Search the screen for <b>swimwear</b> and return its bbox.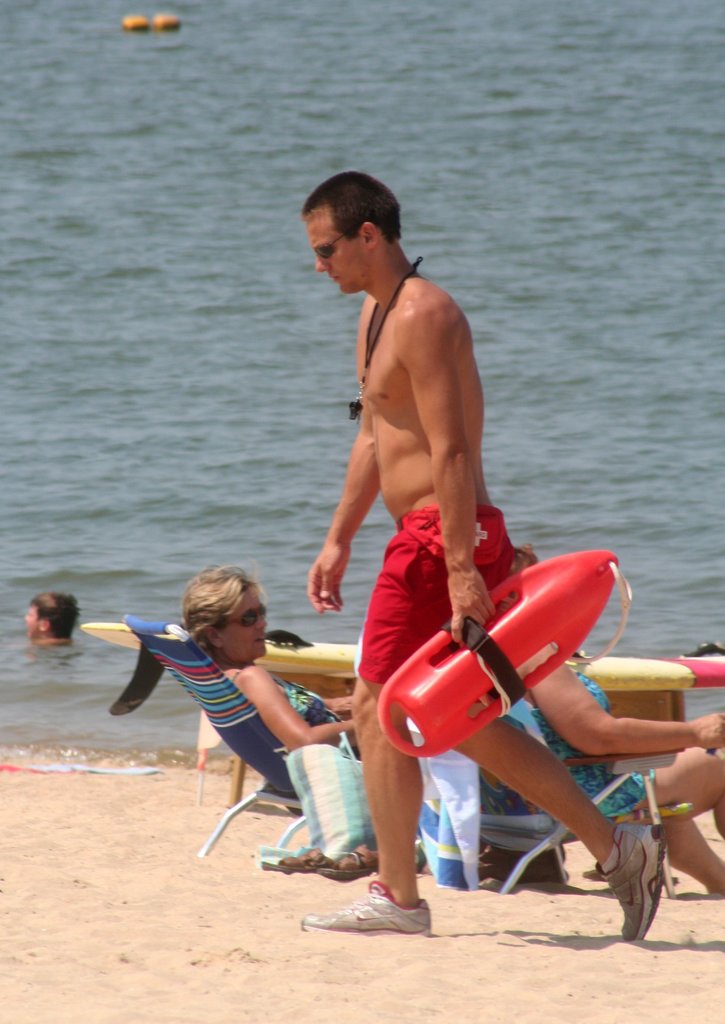
Found: l=355, t=504, r=520, b=680.
